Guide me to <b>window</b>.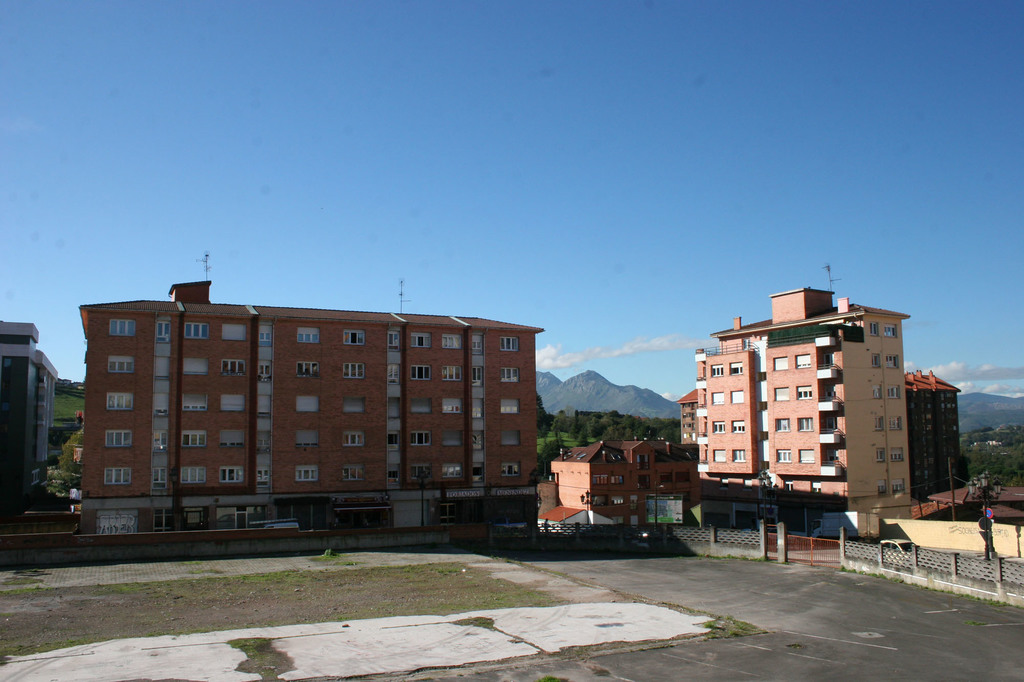
Guidance: 156/393/169/420.
